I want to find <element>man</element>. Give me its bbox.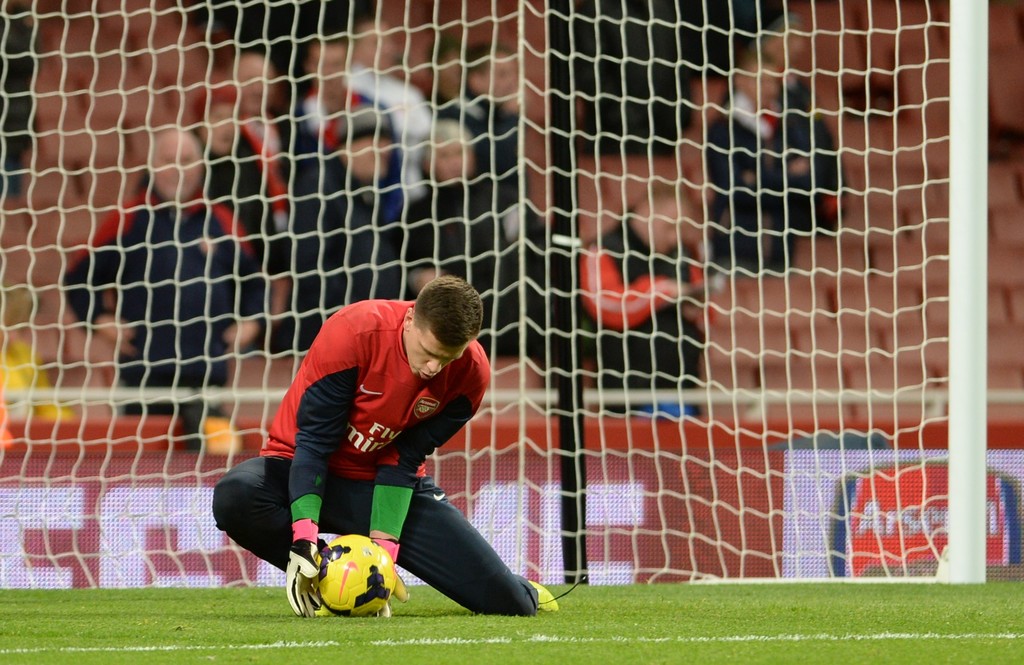
765/11/845/235.
